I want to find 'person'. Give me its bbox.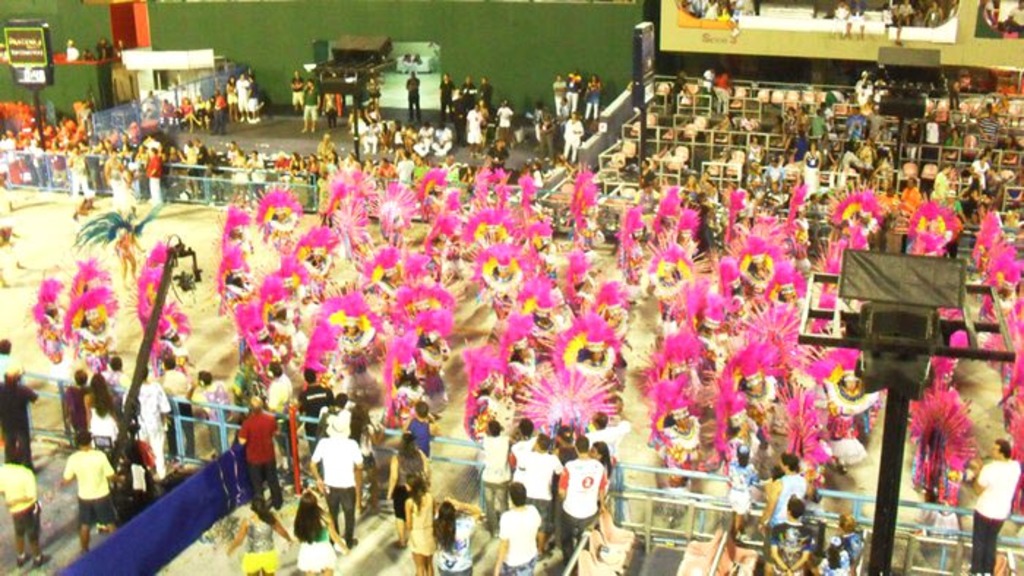
locate(57, 431, 114, 554).
